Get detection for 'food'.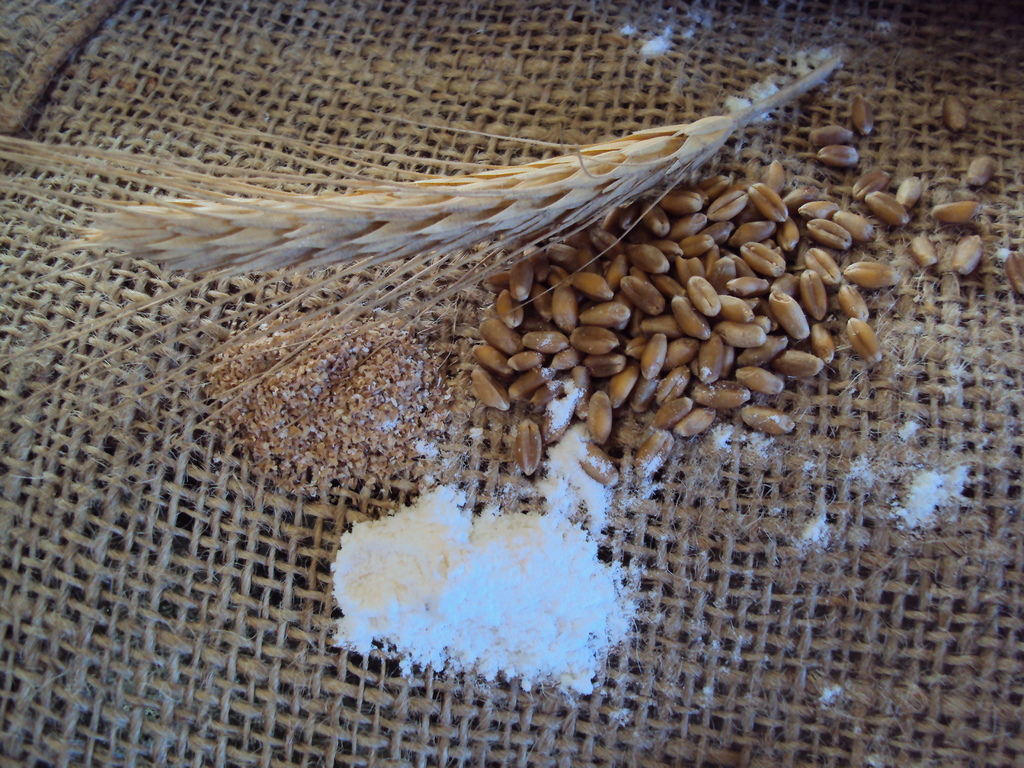
Detection: bbox(1005, 250, 1023, 294).
